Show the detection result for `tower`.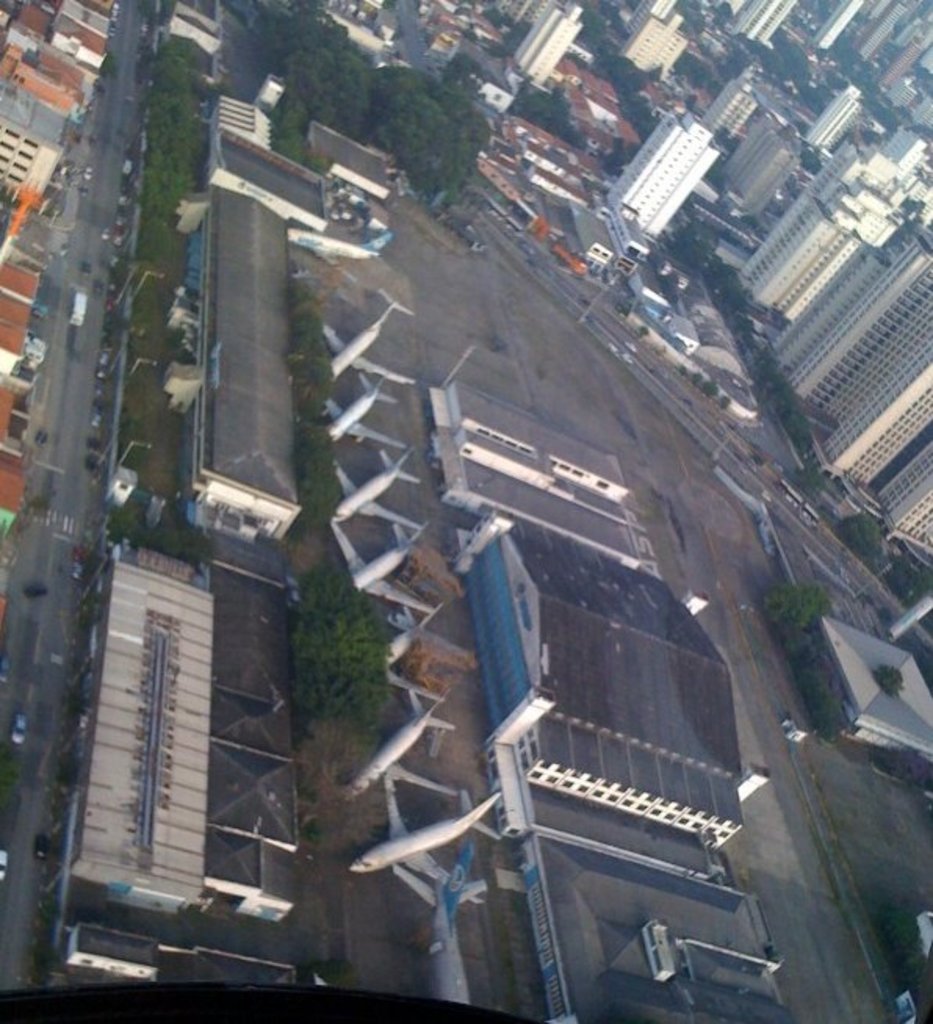
{"left": 620, "top": 19, "right": 672, "bottom": 81}.
